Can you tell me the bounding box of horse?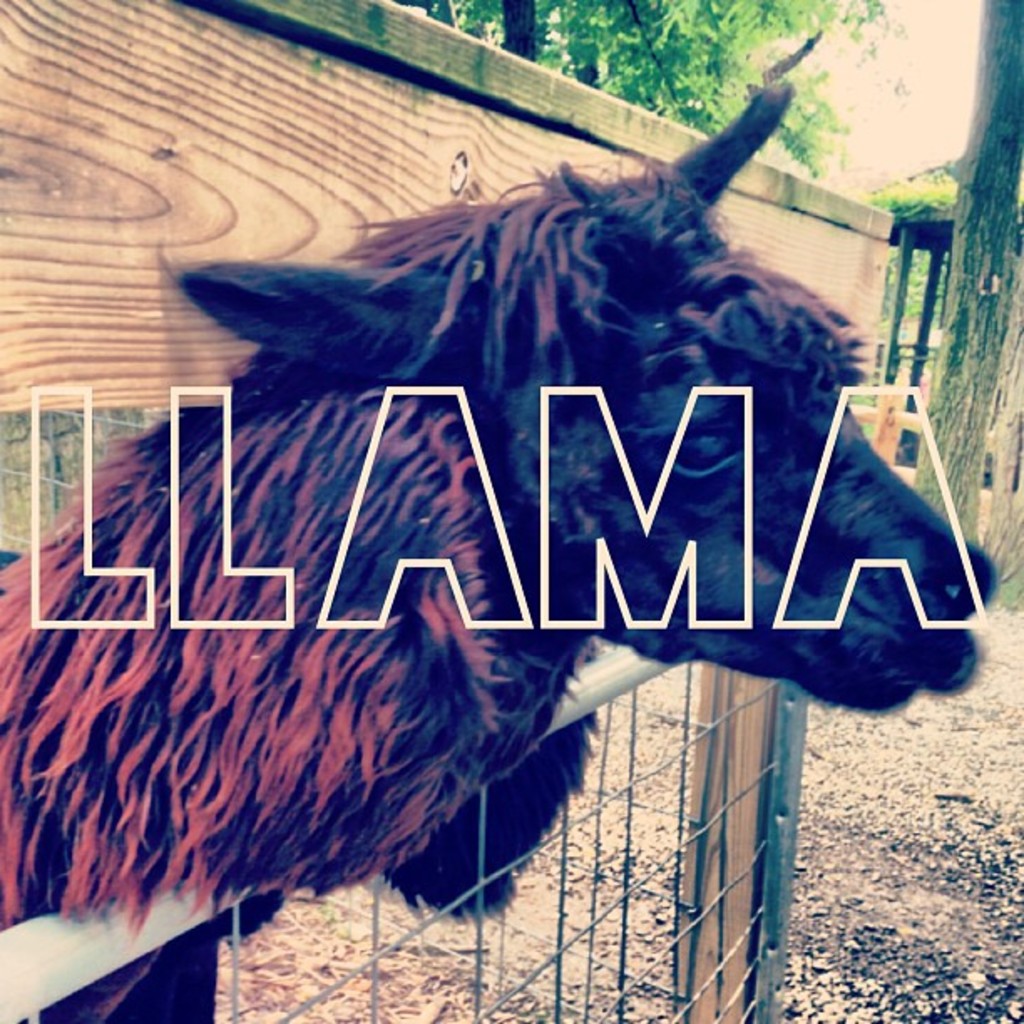
box(0, 77, 999, 1021).
